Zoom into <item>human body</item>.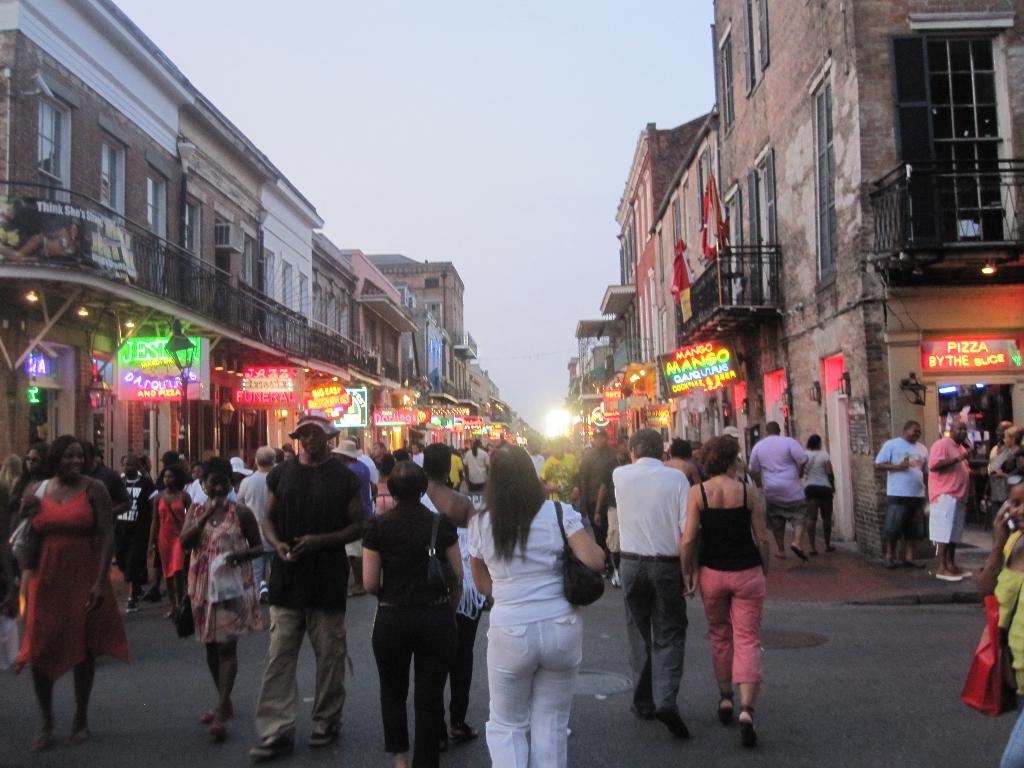
Zoom target: bbox(463, 448, 493, 493).
